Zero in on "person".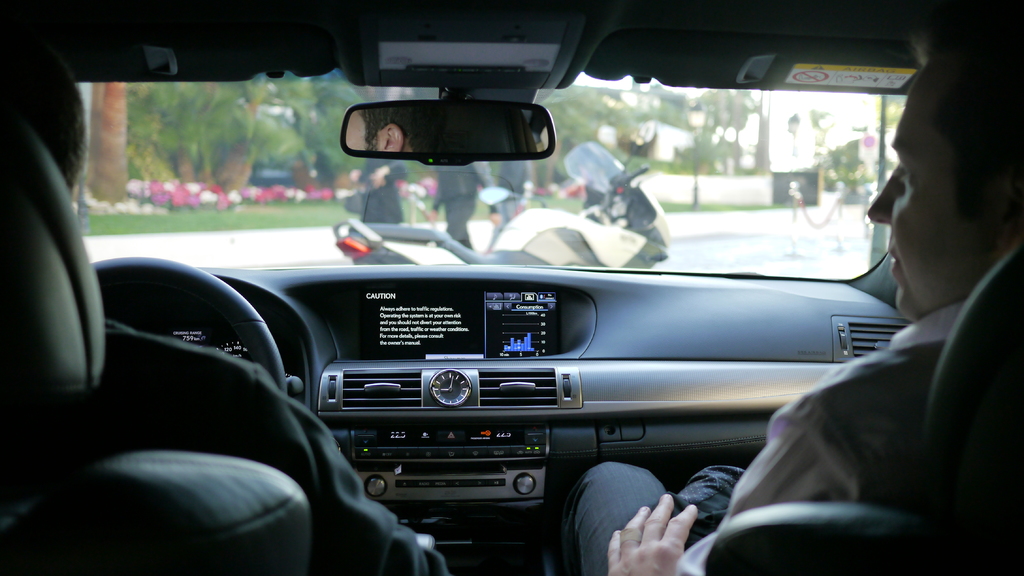
Zeroed in: {"left": 540, "top": 8, "right": 1023, "bottom": 575}.
